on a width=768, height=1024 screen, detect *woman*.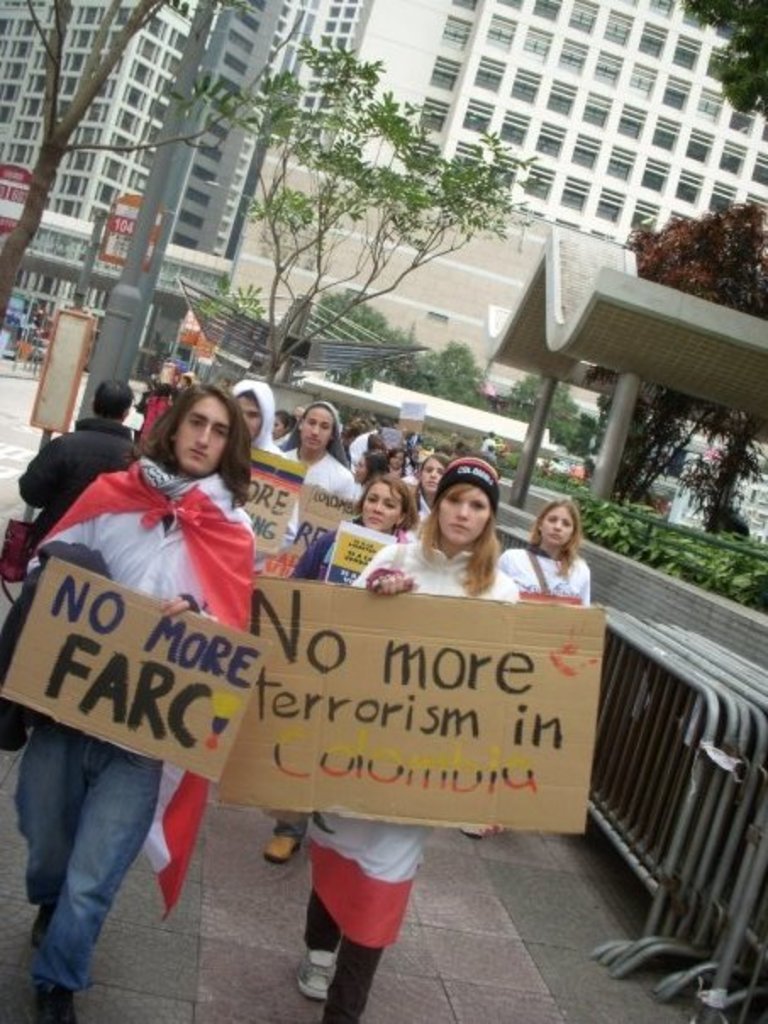
[259, 473, 420, 860].
